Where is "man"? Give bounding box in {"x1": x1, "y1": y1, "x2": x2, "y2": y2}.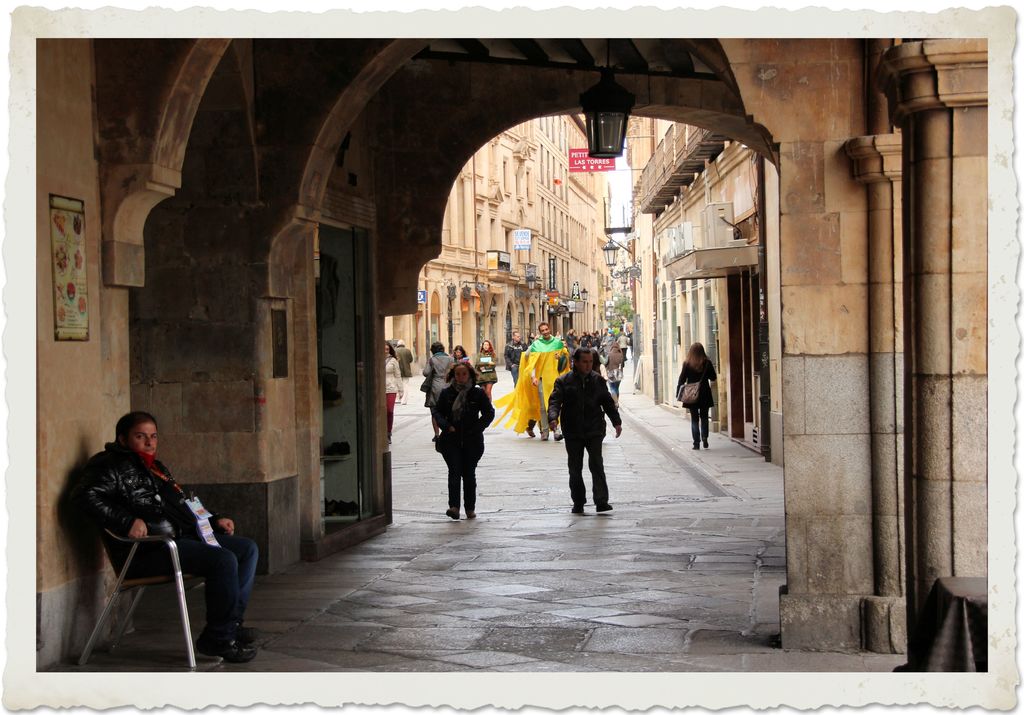
{"x1": 502, "y1": 333, "x2": 527, "y2": 388}.
